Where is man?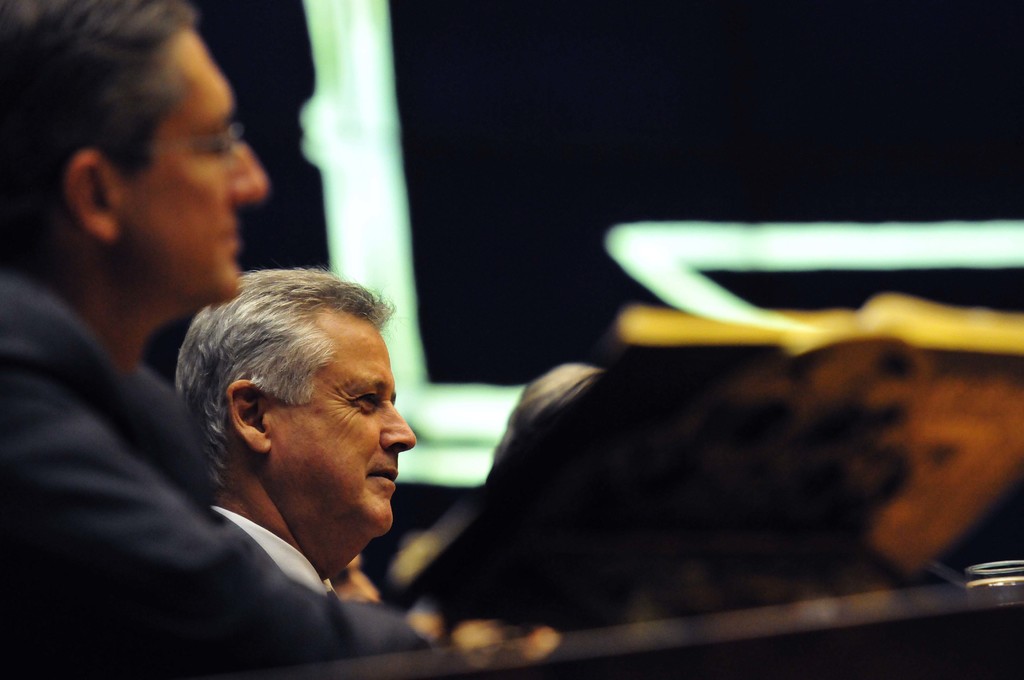
box(0, 0, 435, 679).
